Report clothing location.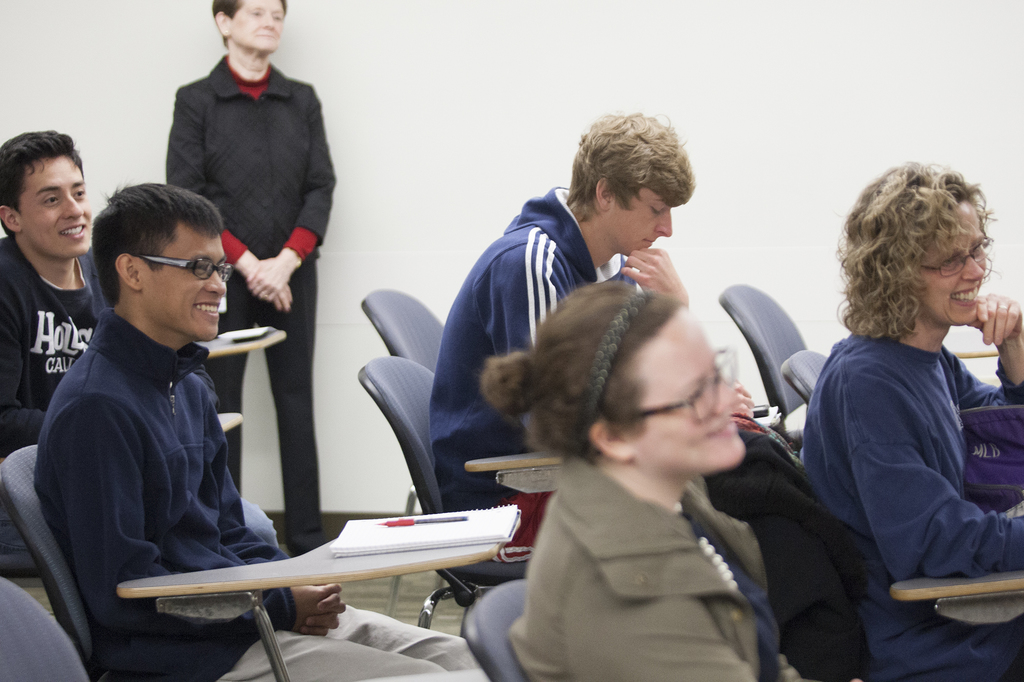
Report: 778/254/1023/659.
